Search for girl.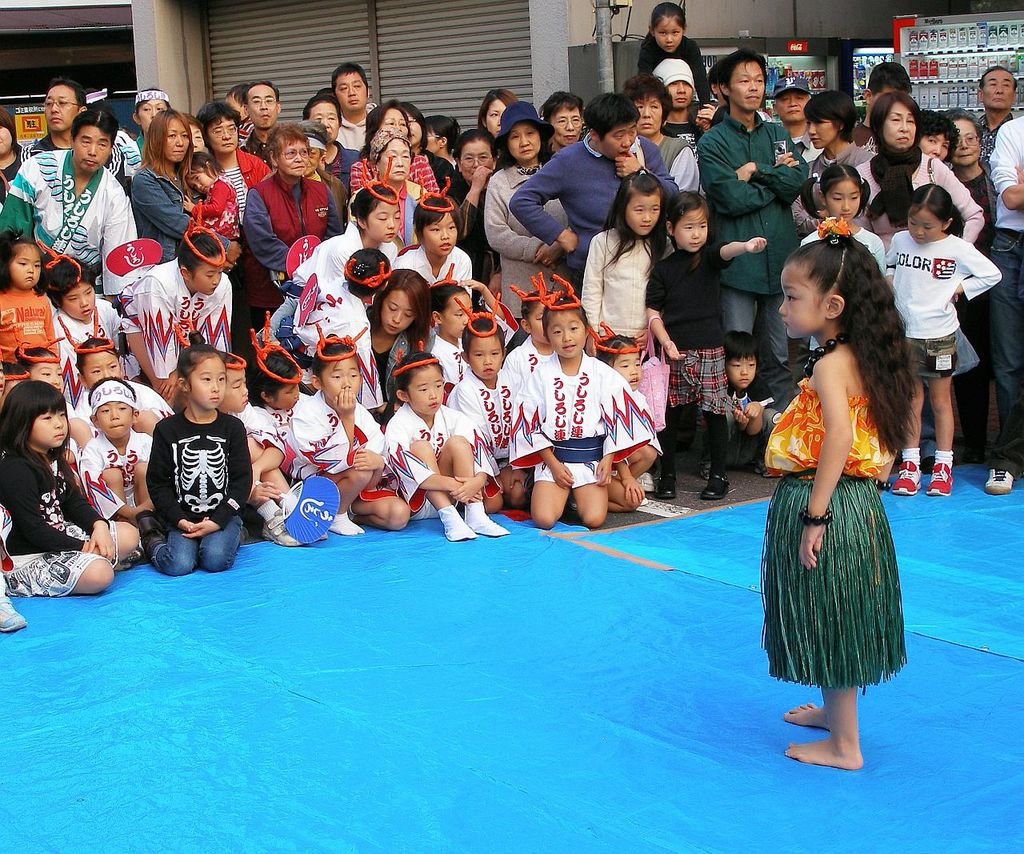
Found at 0/378/138/598.
